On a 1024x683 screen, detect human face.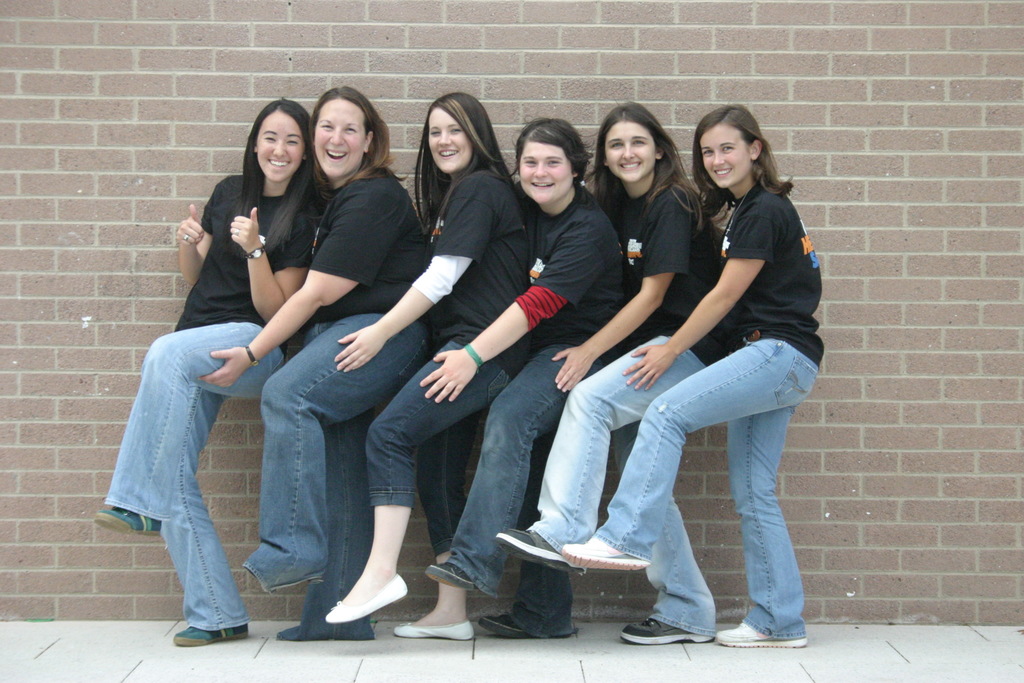
locate(428, 109, 473, 169).
